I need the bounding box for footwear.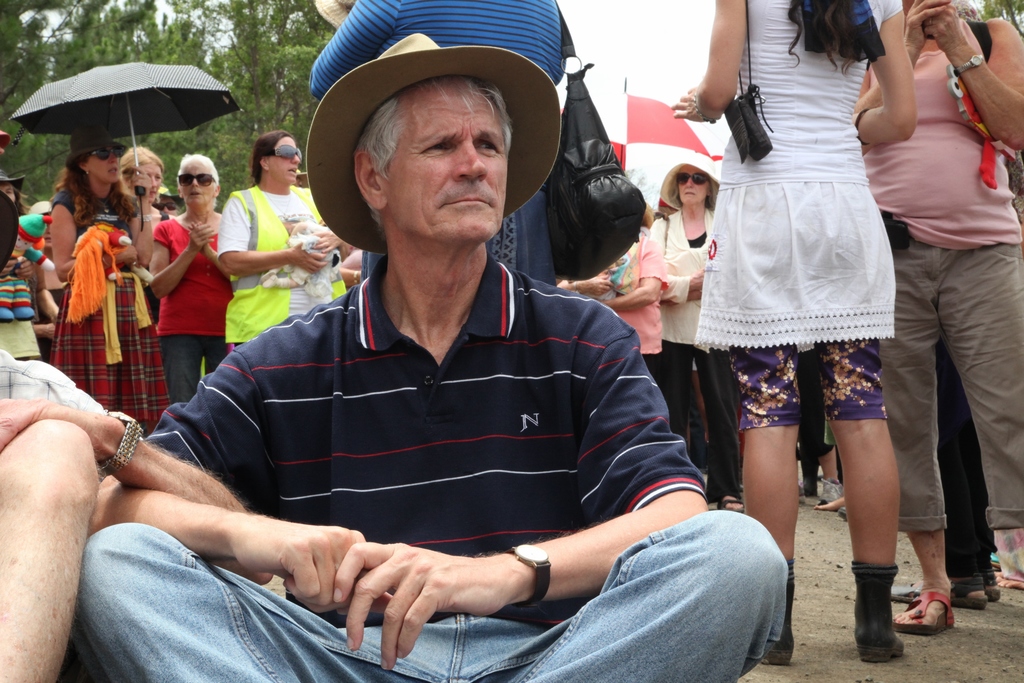
Here it is: (719, 491, 737, 511).
